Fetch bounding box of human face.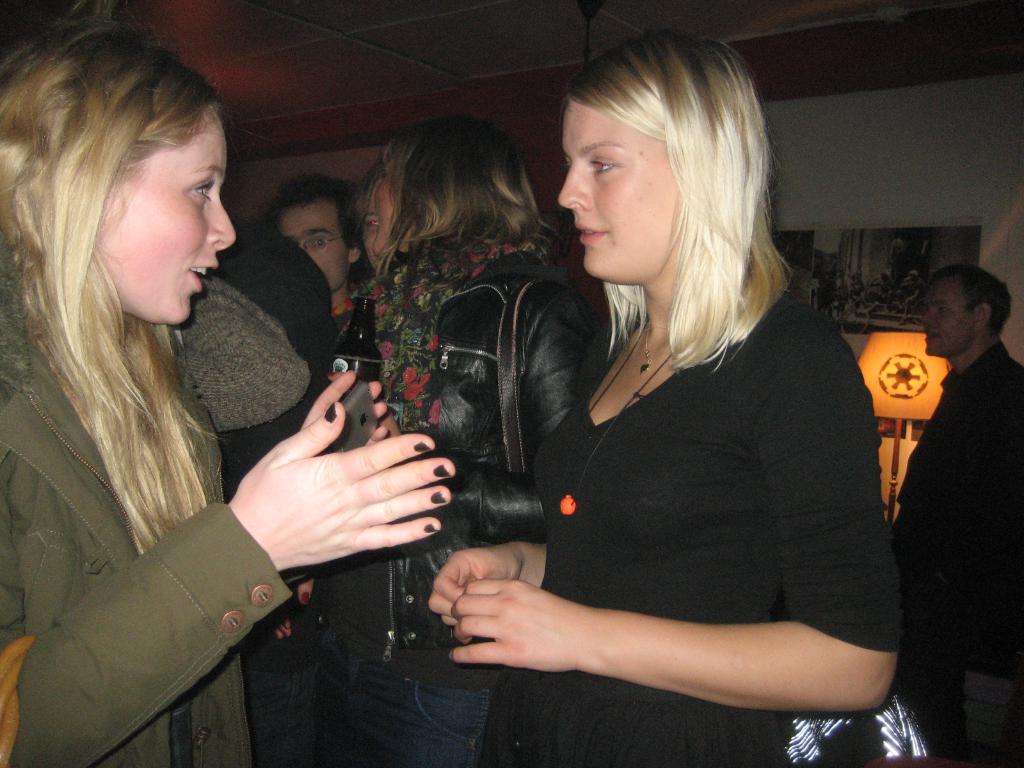
Bbox: (922,281,975,352).
